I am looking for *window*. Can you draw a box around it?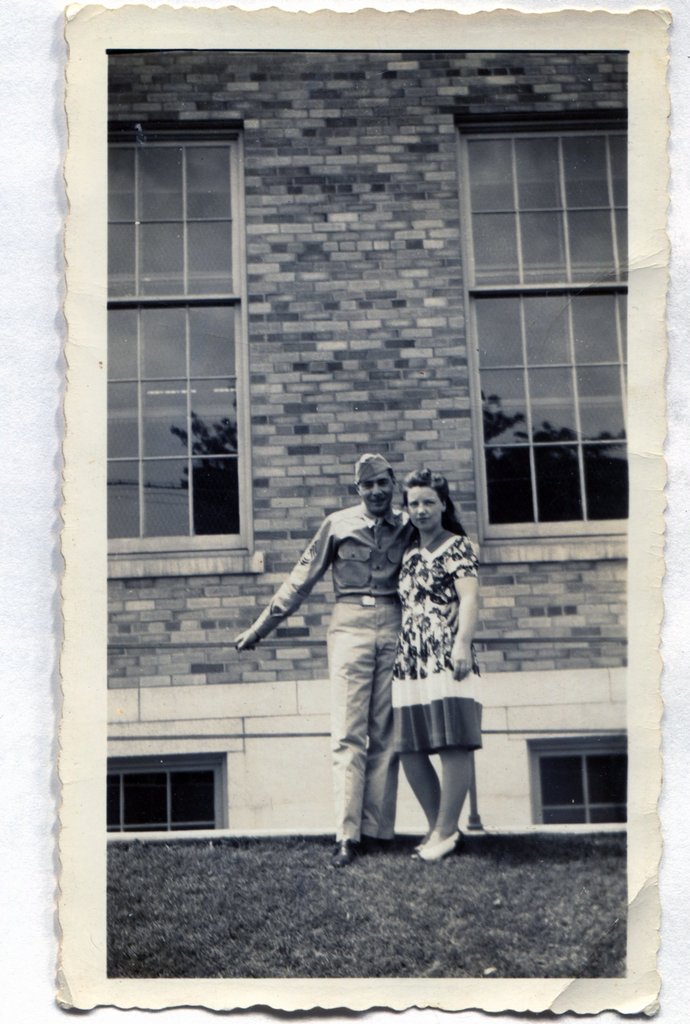
Sure, the bounding box is (104,141,254,561).
